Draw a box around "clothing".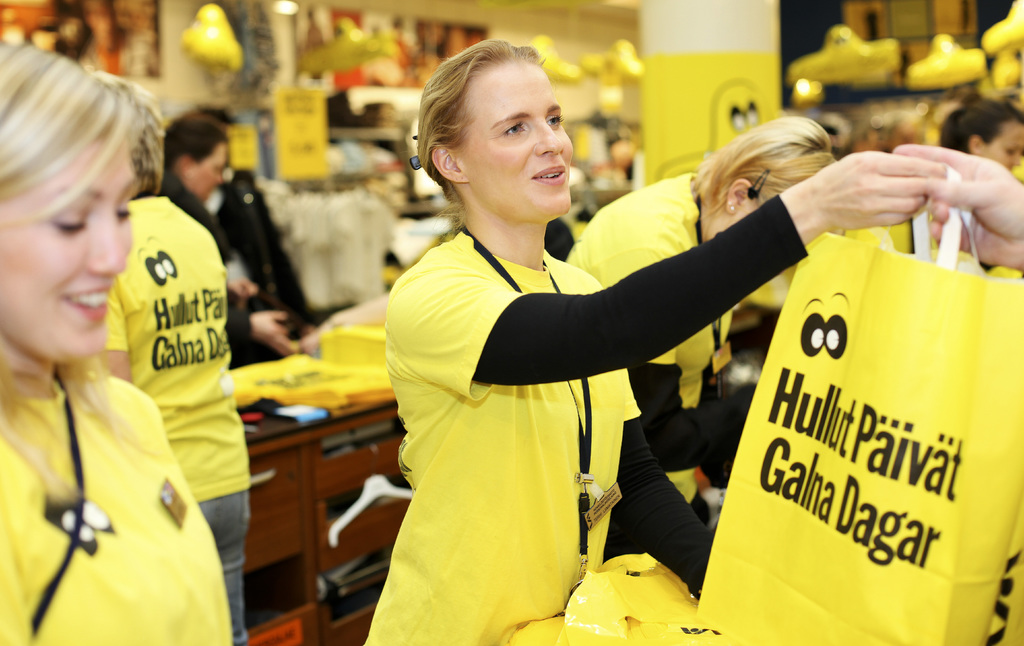
(x1=559, y1=165, x2=755, y2=495).
